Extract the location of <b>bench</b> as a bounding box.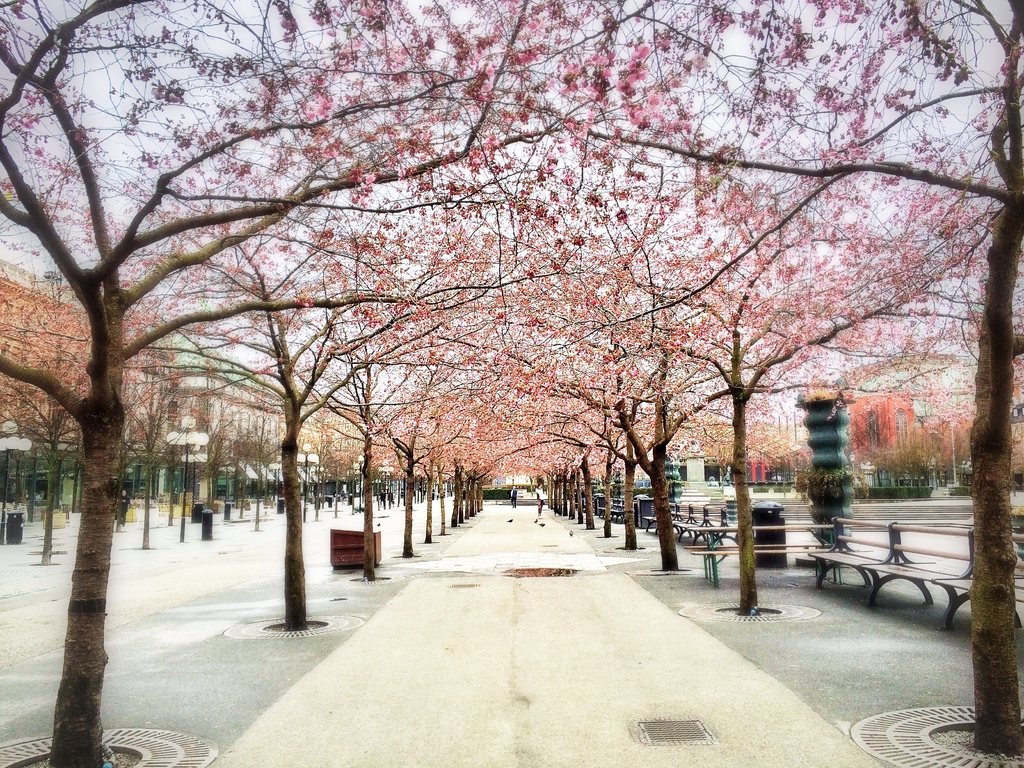
BBox(596, 497, 628, 525).
